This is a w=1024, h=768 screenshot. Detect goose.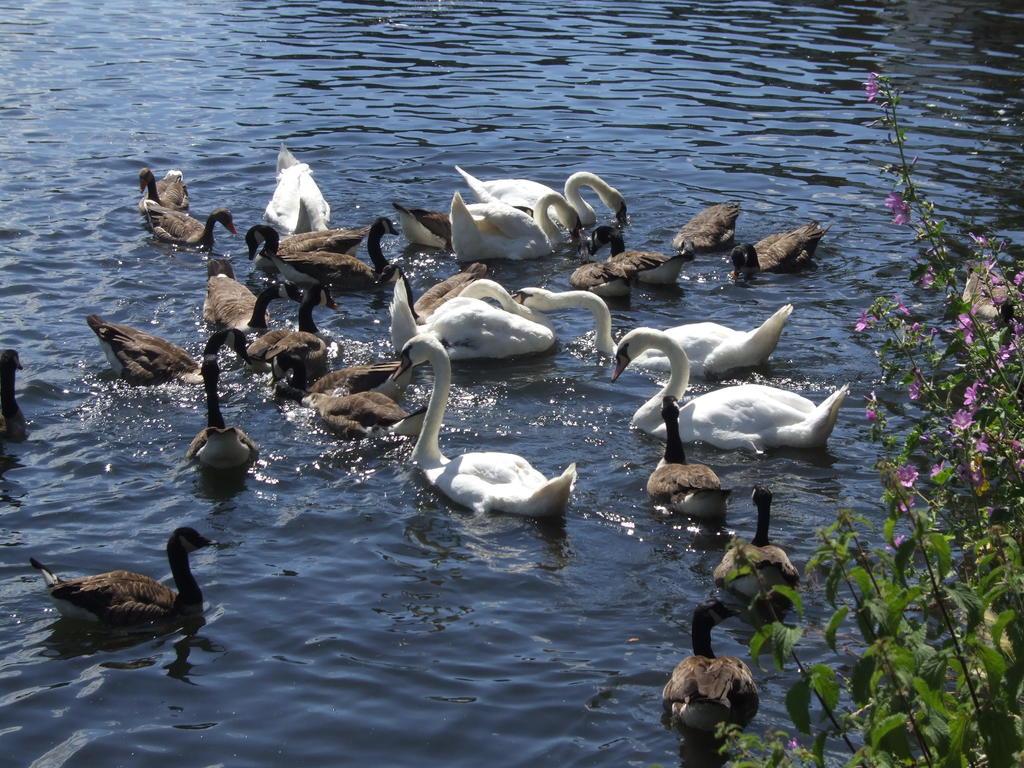
pyautogui.locateOnScreen(650, 397, 733, 512).
